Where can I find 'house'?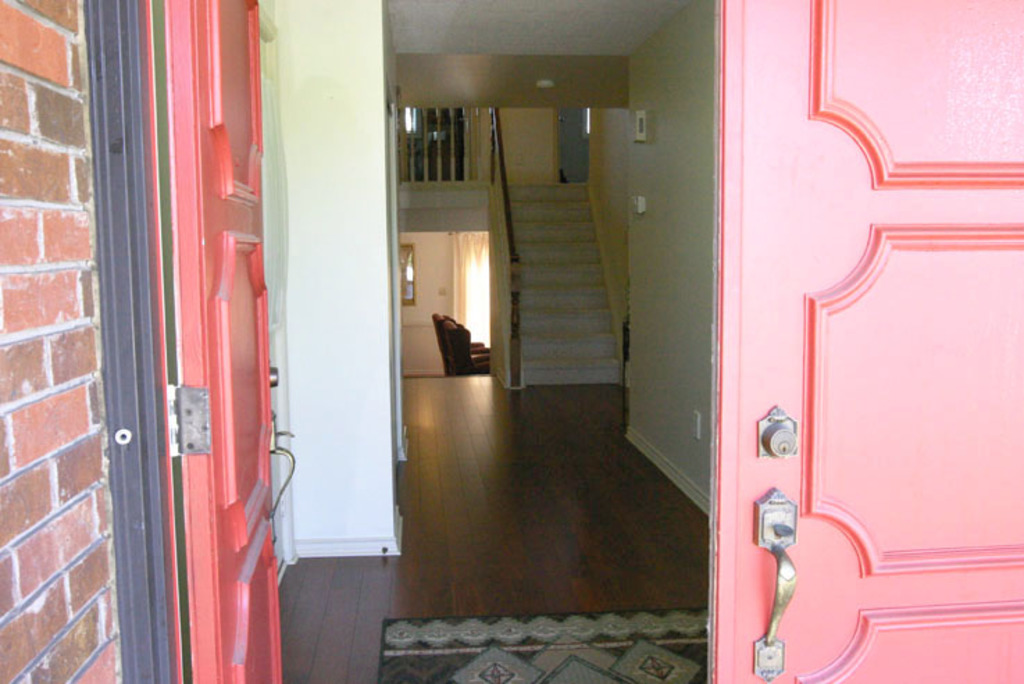
You can find it at select_region(0, 0, 1023, 683).
